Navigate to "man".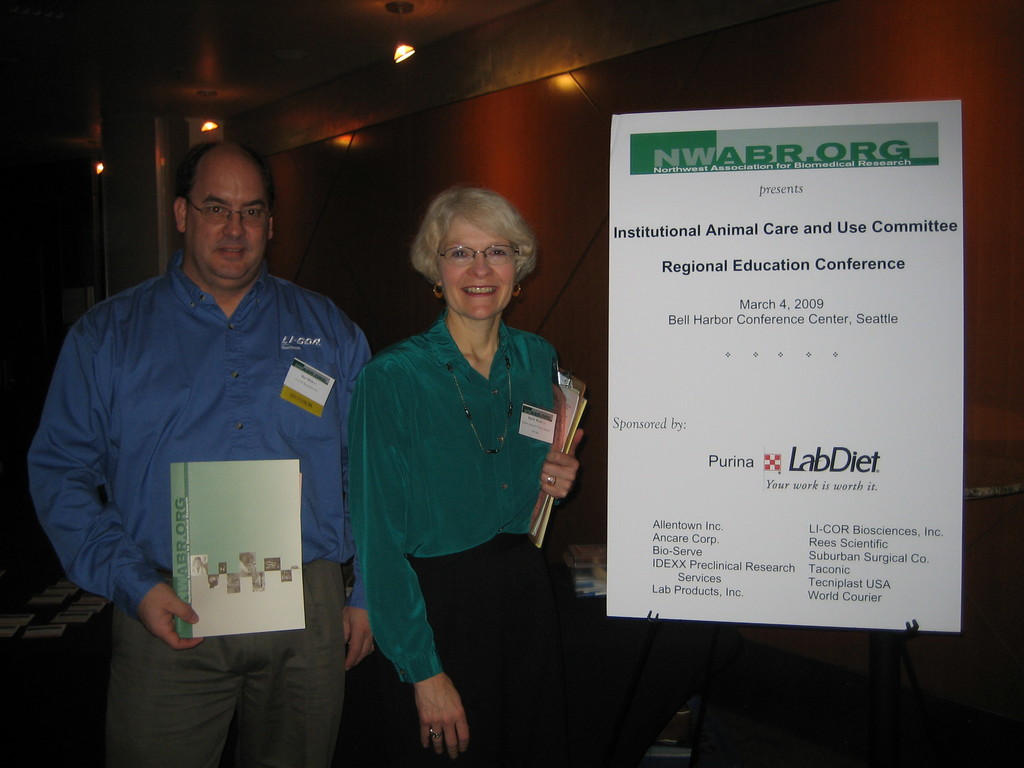
Navigation target: left=49, top=129, right=358, bottom=723.
